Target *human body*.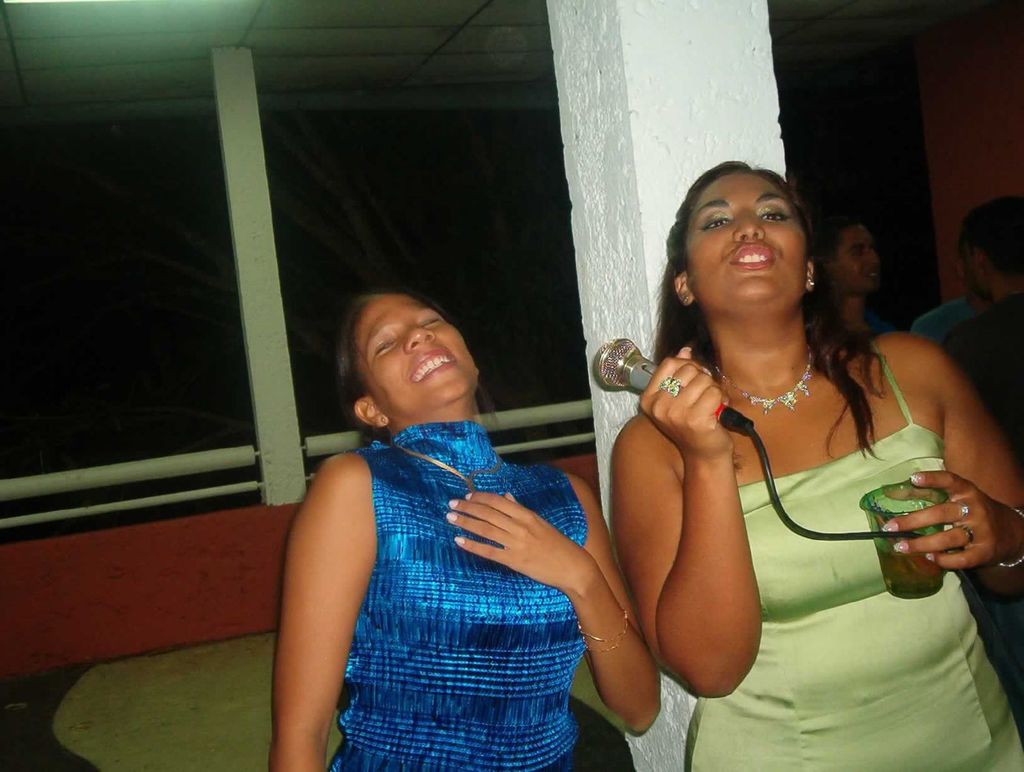
Target region: [821, 221, 885, 334].
